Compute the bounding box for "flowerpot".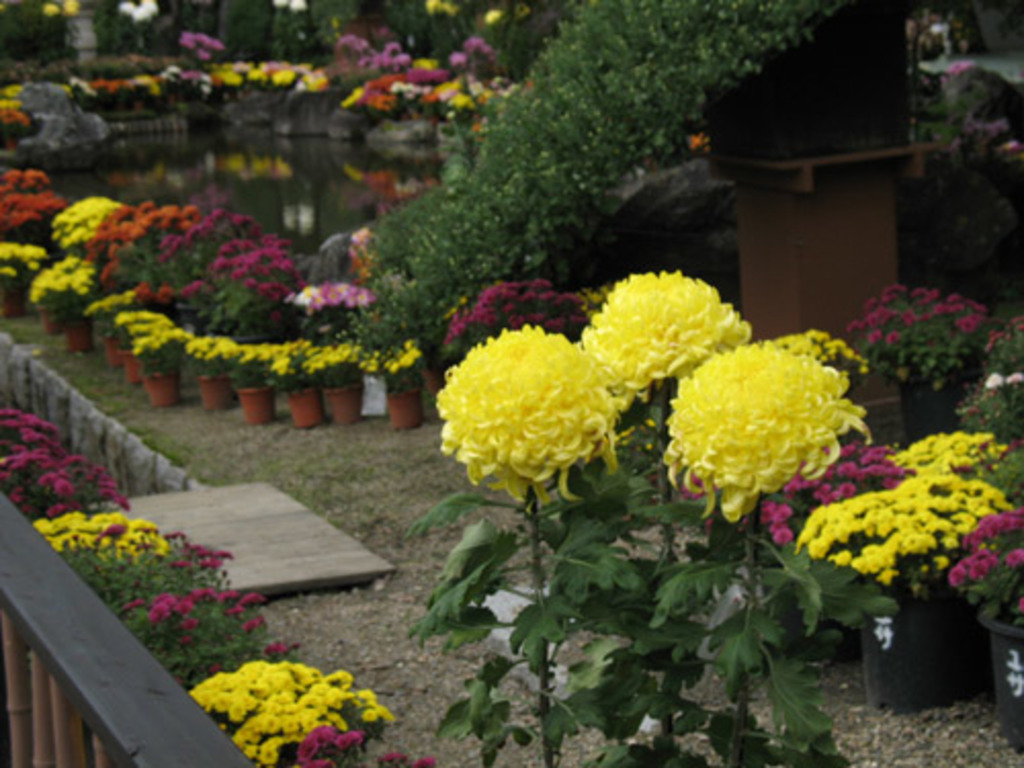
<bbox>387, 385, 422, 434</bbox>.
